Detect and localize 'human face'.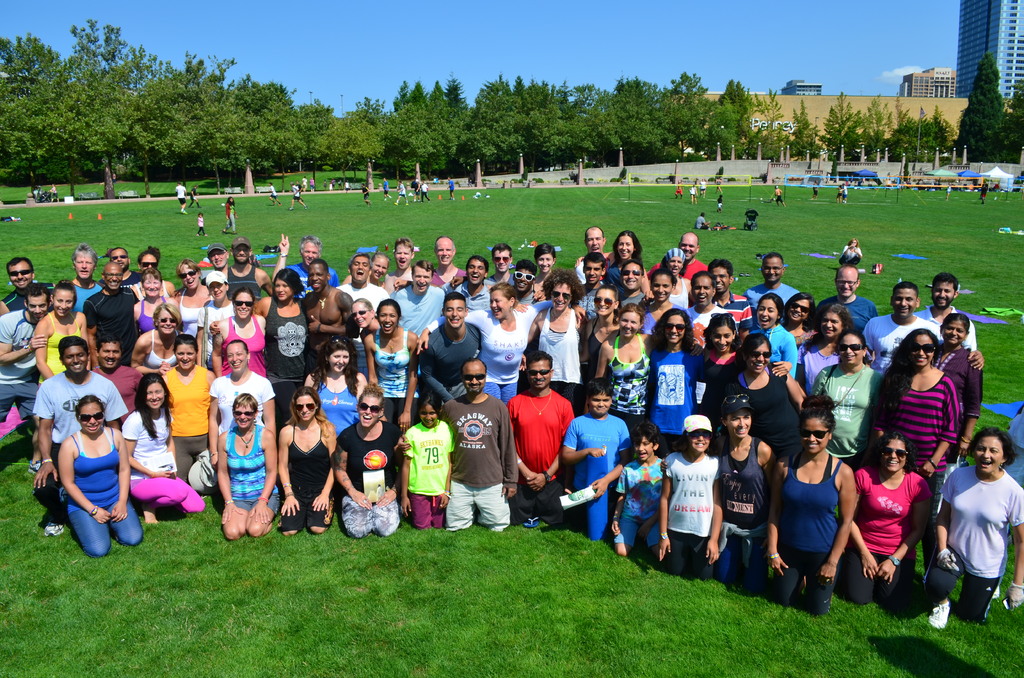
Localized at (x1=356, y1=394, x2=379, y2=426).
